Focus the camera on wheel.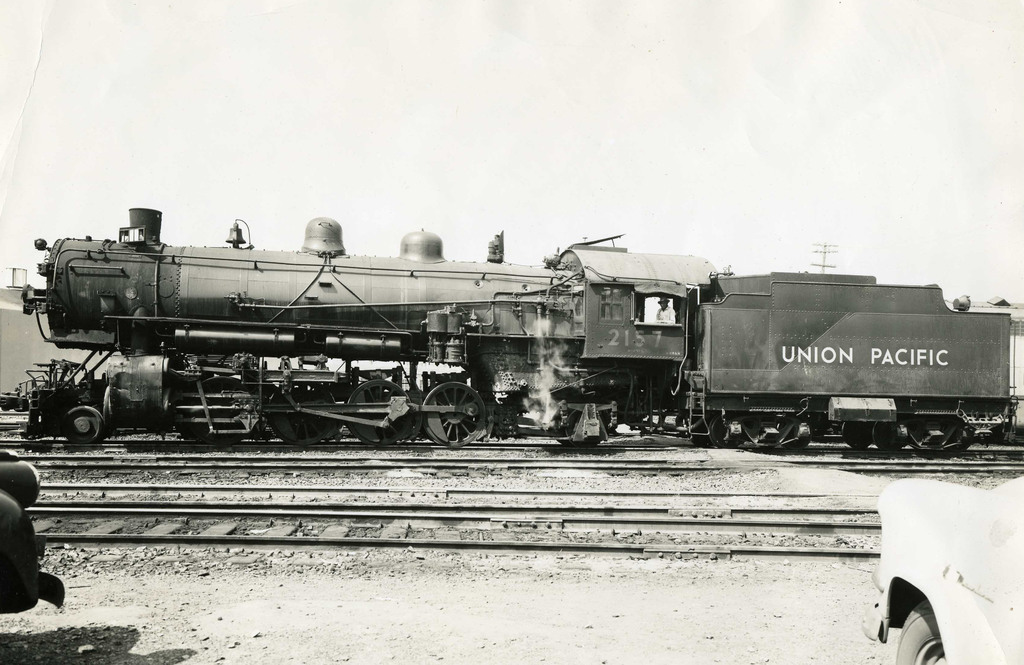
Focus region: crop(63, 405, 105, 435).
